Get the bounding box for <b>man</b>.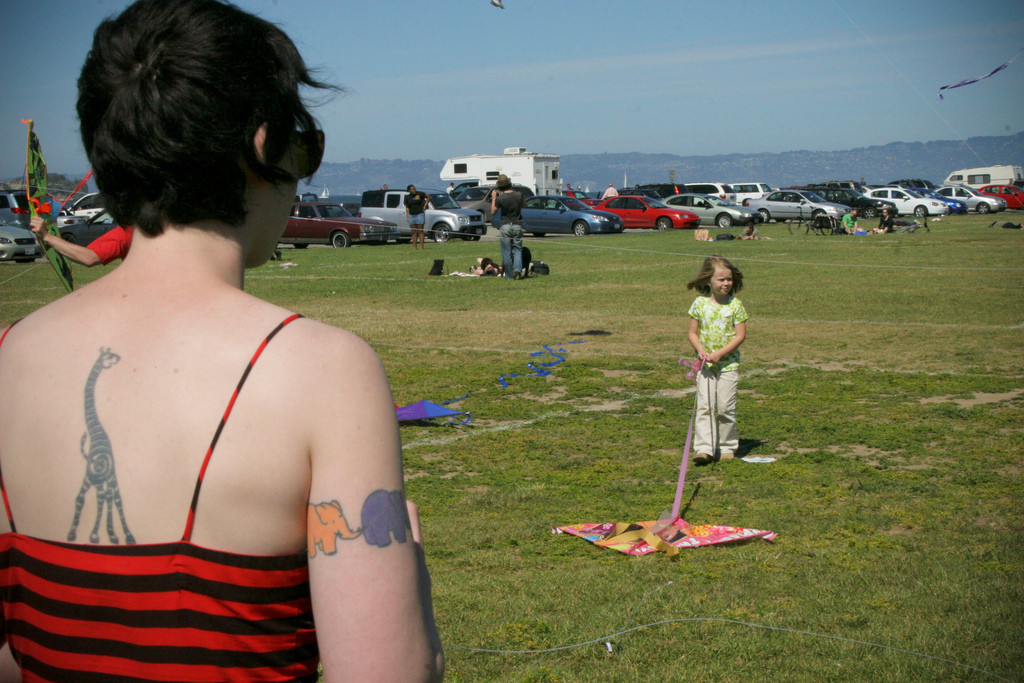
locate(30, 222, 134, 270).
